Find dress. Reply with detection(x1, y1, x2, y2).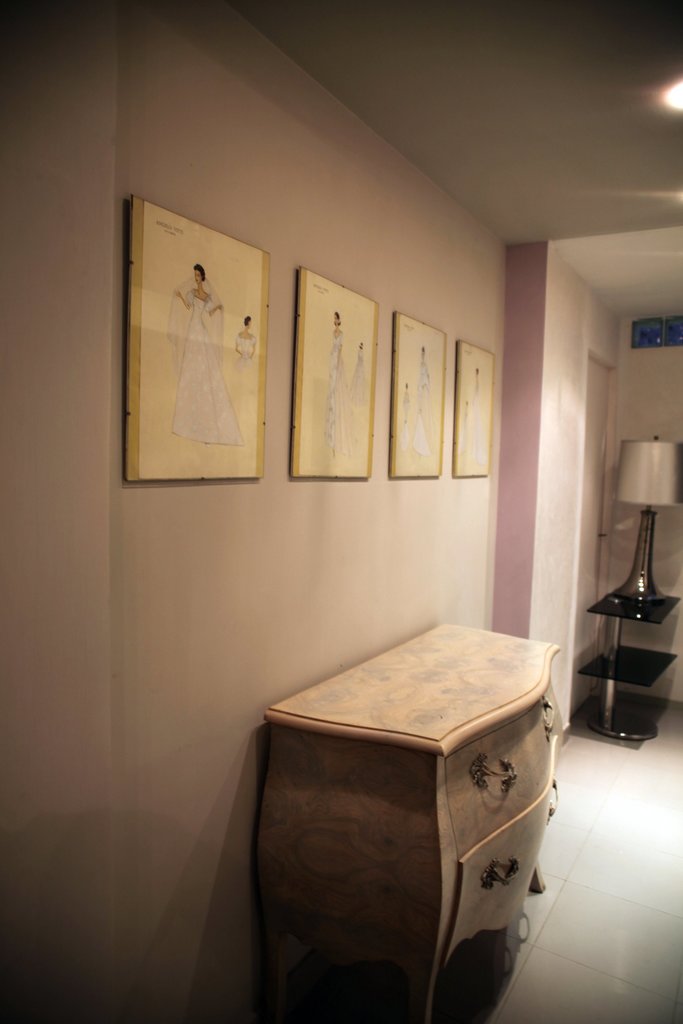
detection(411, 363, 432, 455).
